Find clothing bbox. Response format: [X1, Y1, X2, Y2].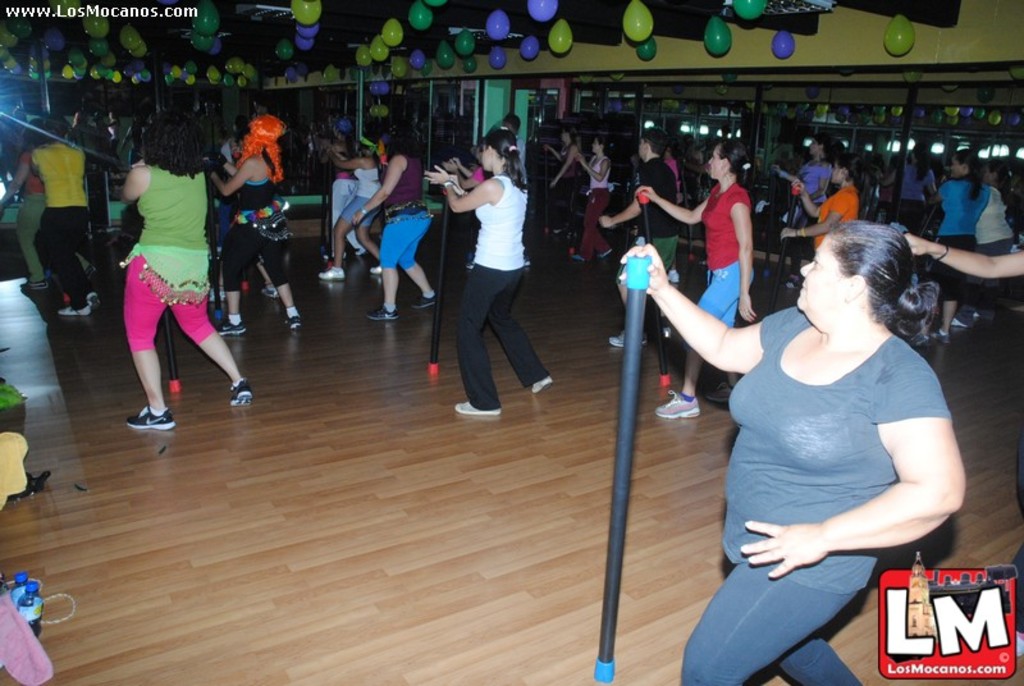
[582, 148, 609, 255].
